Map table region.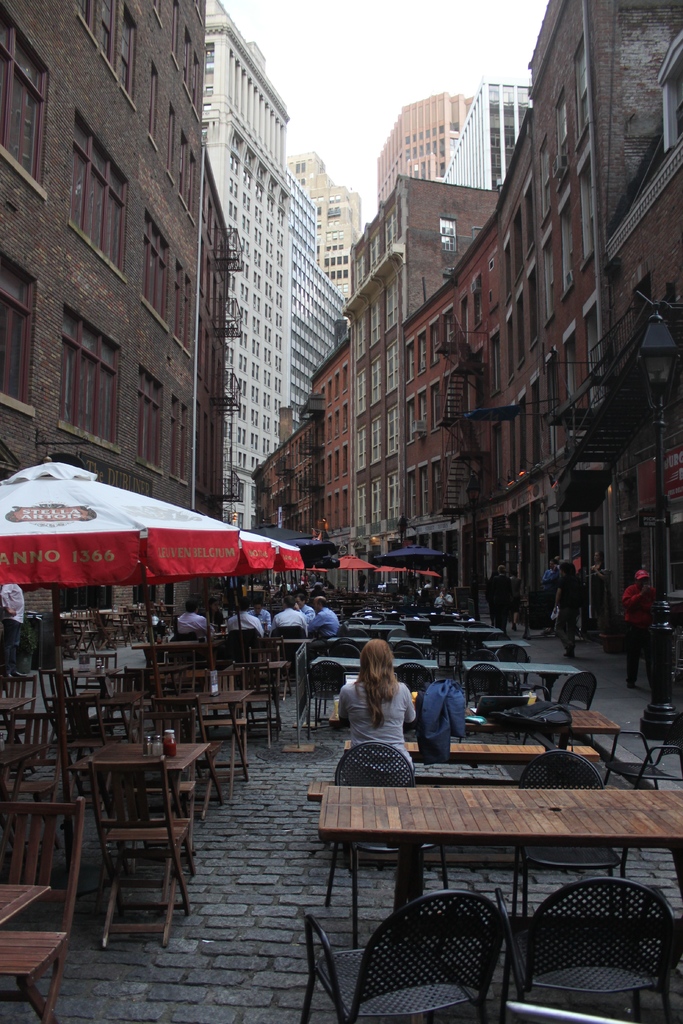
Mapped to (68,742,211,877).
